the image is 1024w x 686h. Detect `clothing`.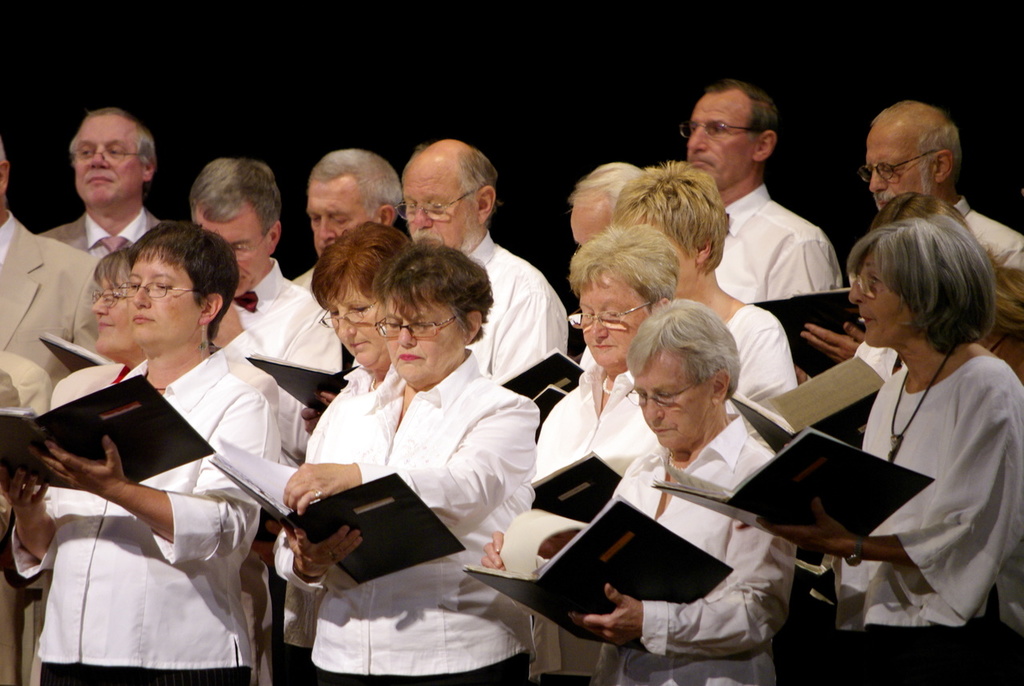
Detection: (x1=4, y1=338, x2=289, y2=683).
